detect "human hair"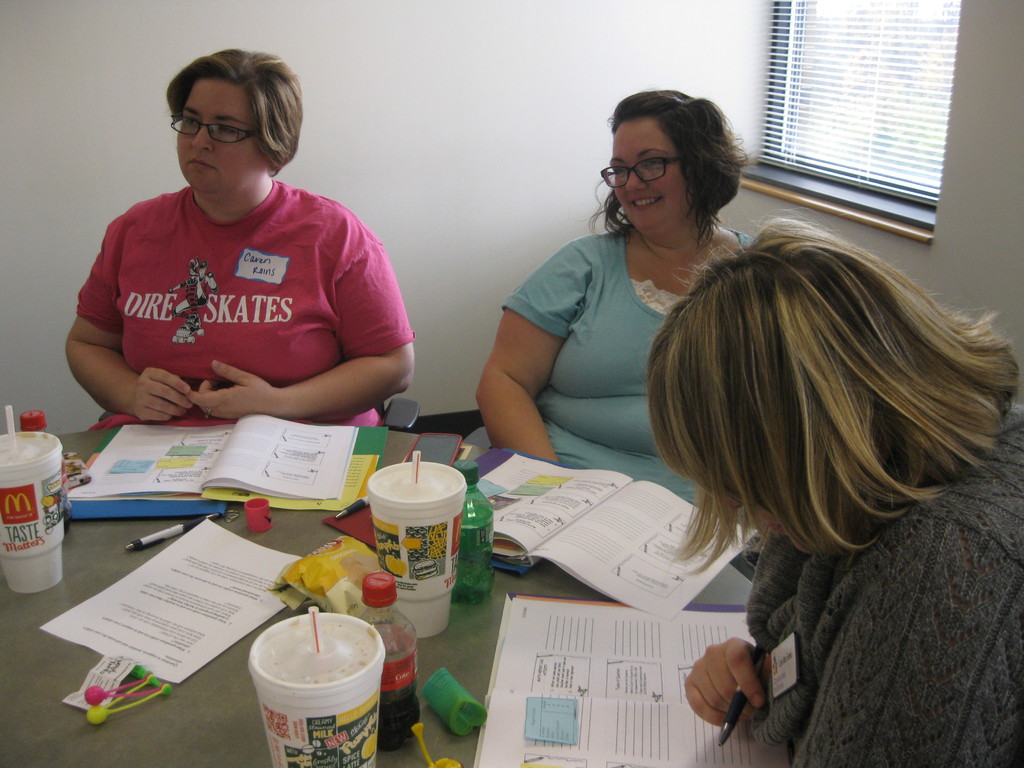
162 44 302 177
